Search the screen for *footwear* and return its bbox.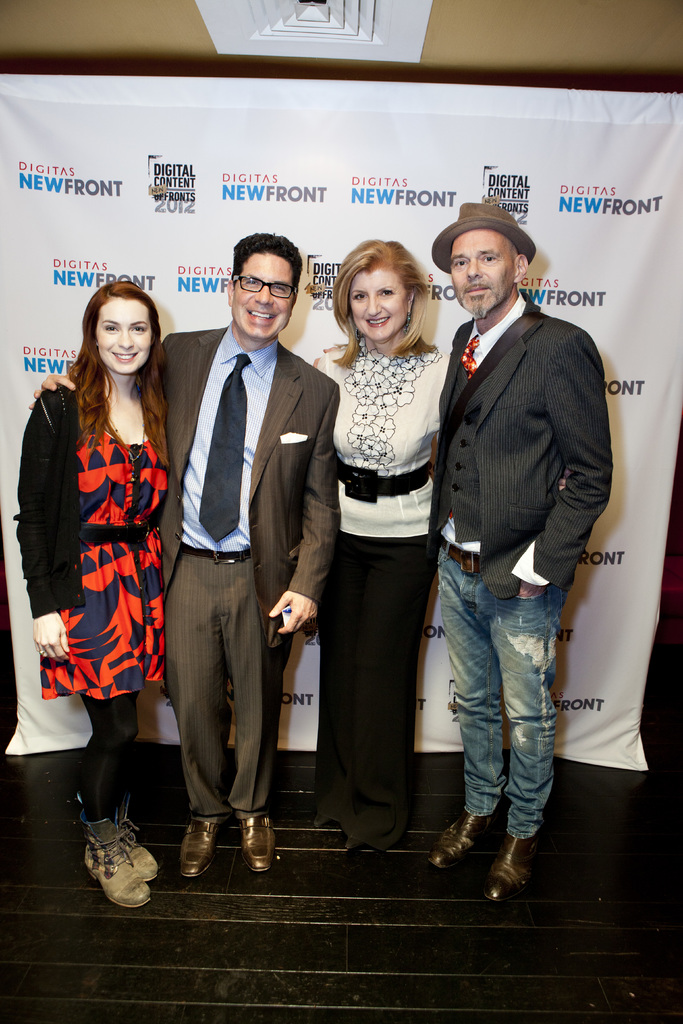
Found: (179, 809, 222, 879).
